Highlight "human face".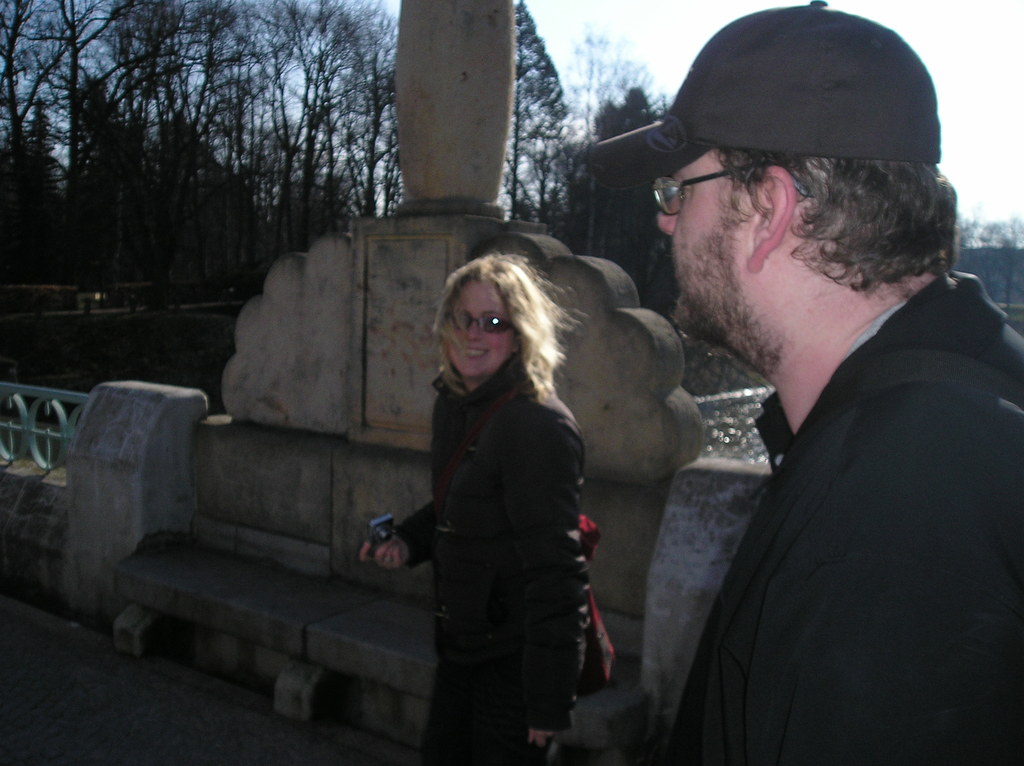
Highlighted region: box(655, 152, 745, 335).
